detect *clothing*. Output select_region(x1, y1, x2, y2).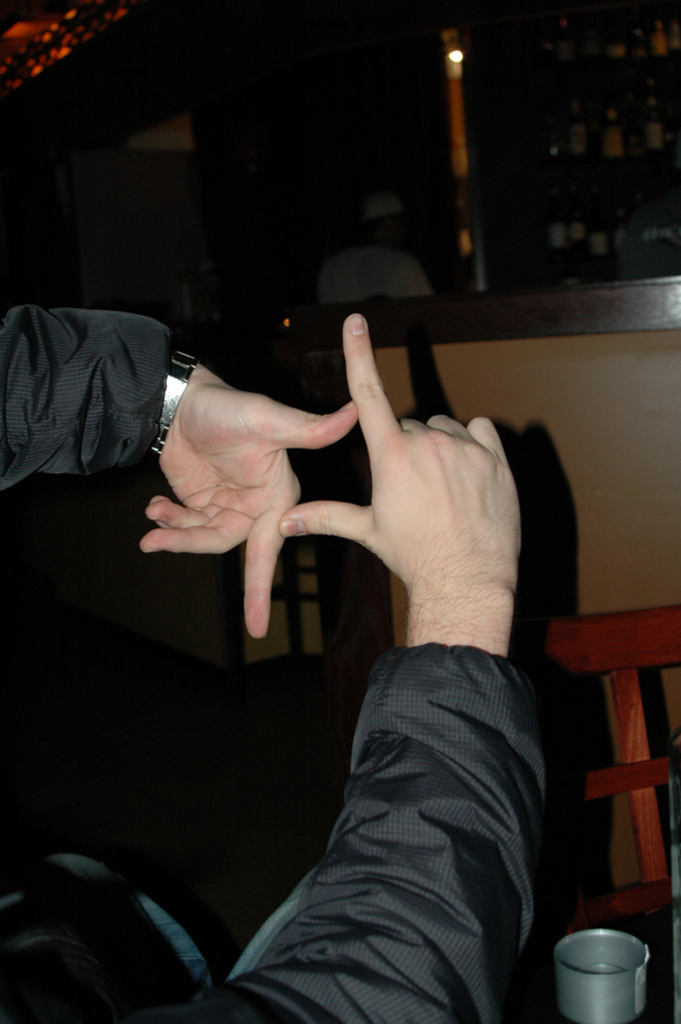
select_region(0, 290, 555, 1023).
